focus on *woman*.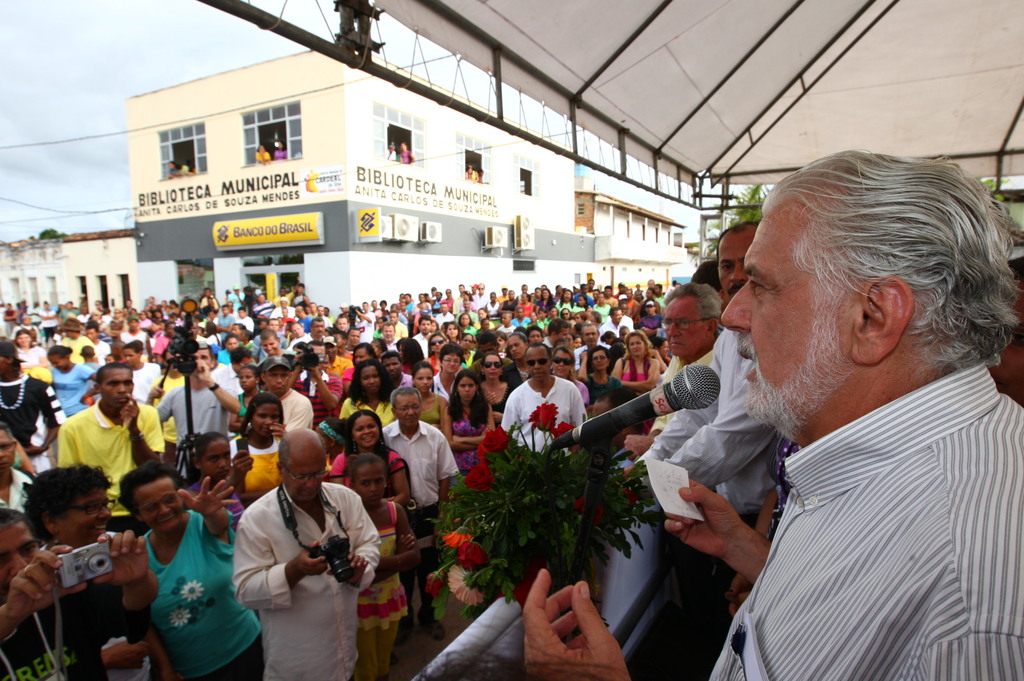
Focused at <bbox>527, 325, 545, 345</bbox>.
